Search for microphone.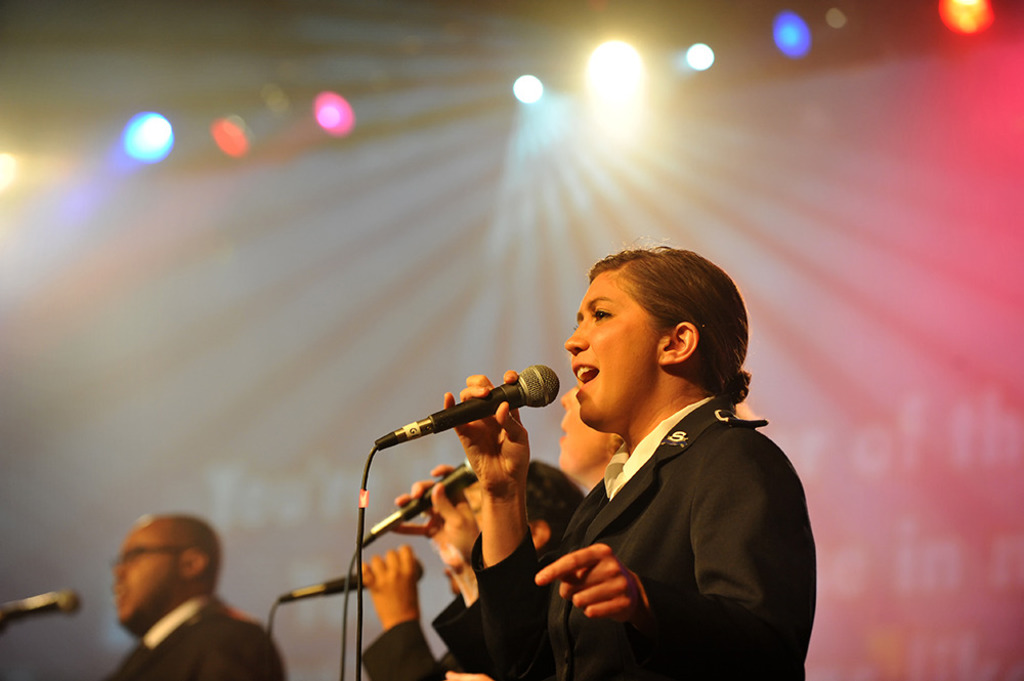
Found at bbox=(353, 453, 482, 556).
